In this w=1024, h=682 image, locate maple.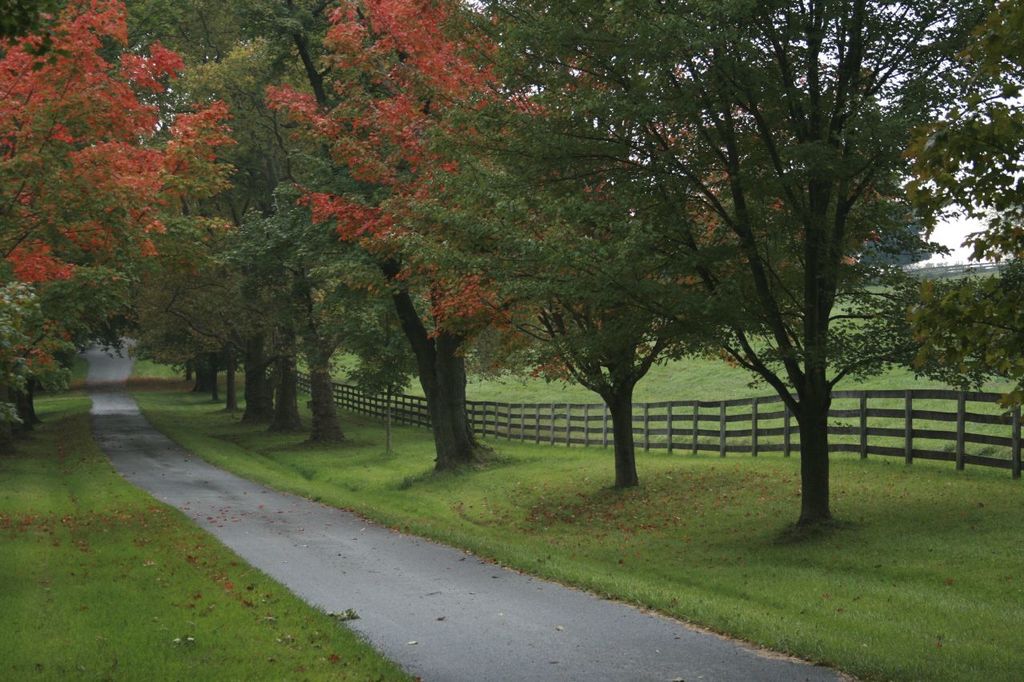
Bounding box: Rect(0, 0, 237, 382).
